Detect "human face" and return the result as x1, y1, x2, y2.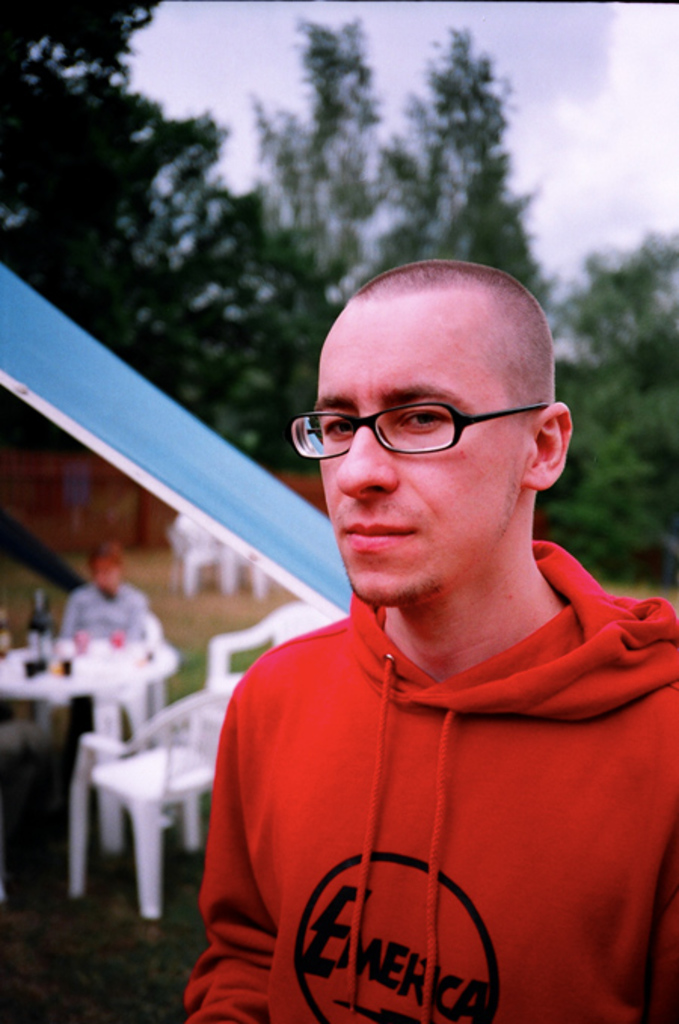
291, 315, 522, 597.
